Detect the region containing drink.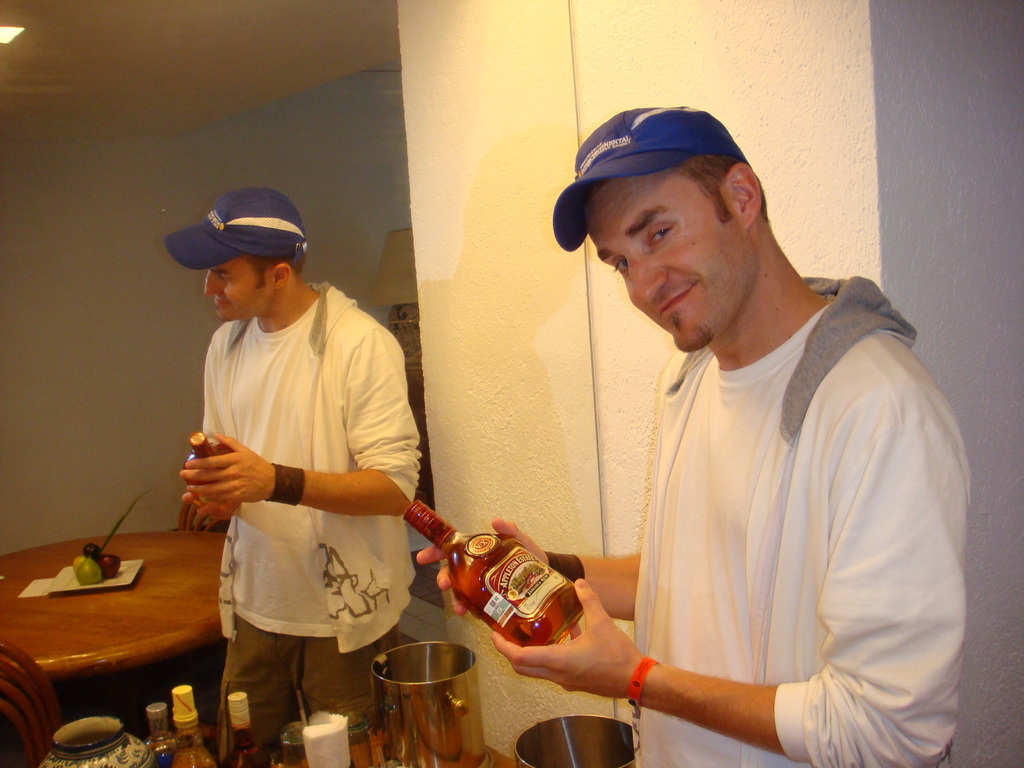
[434,527,592,668].
